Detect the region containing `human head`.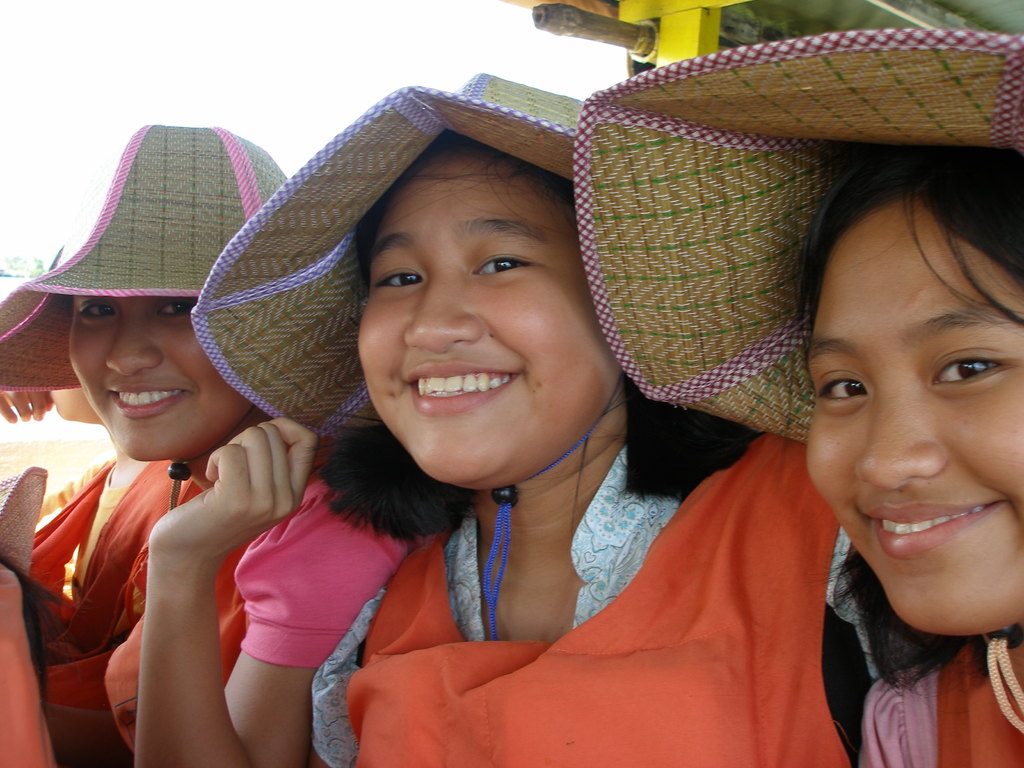
bbox=[192, 71, 627, 500].
